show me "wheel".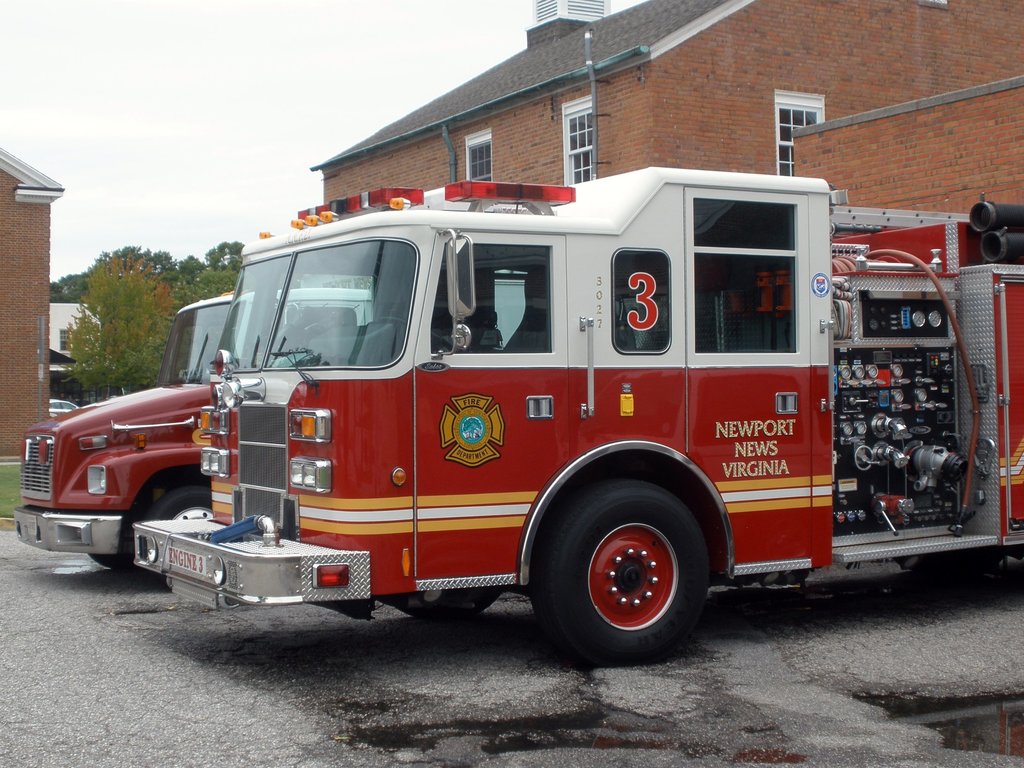
"wheel" is here: Rect(370, 319, 407, 327).
